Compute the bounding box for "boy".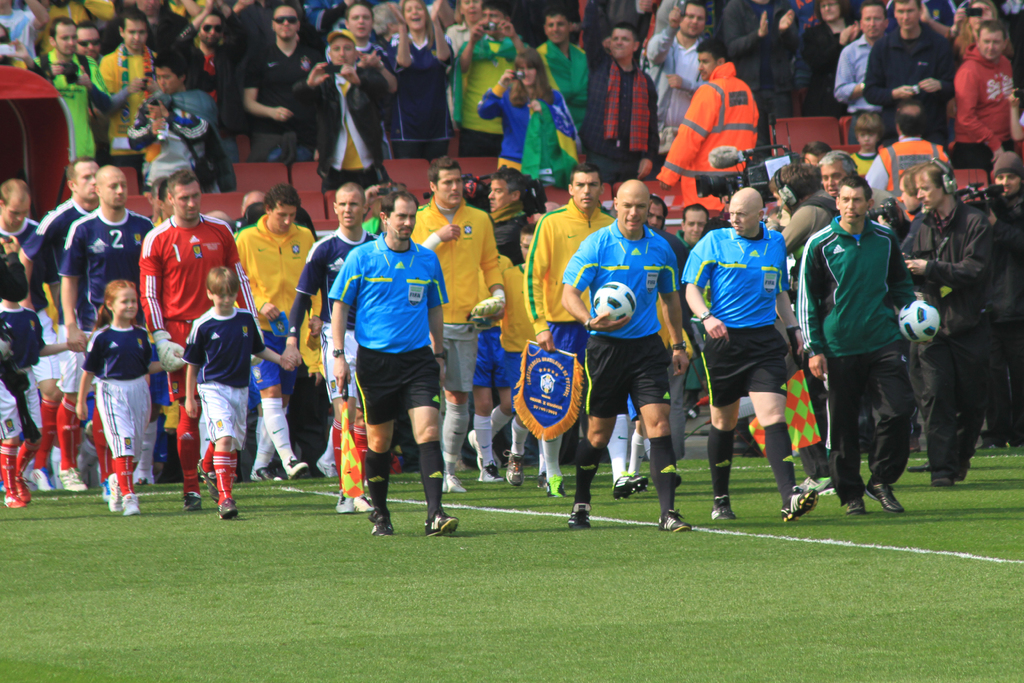
BBox(0, 271, 86, 509).
